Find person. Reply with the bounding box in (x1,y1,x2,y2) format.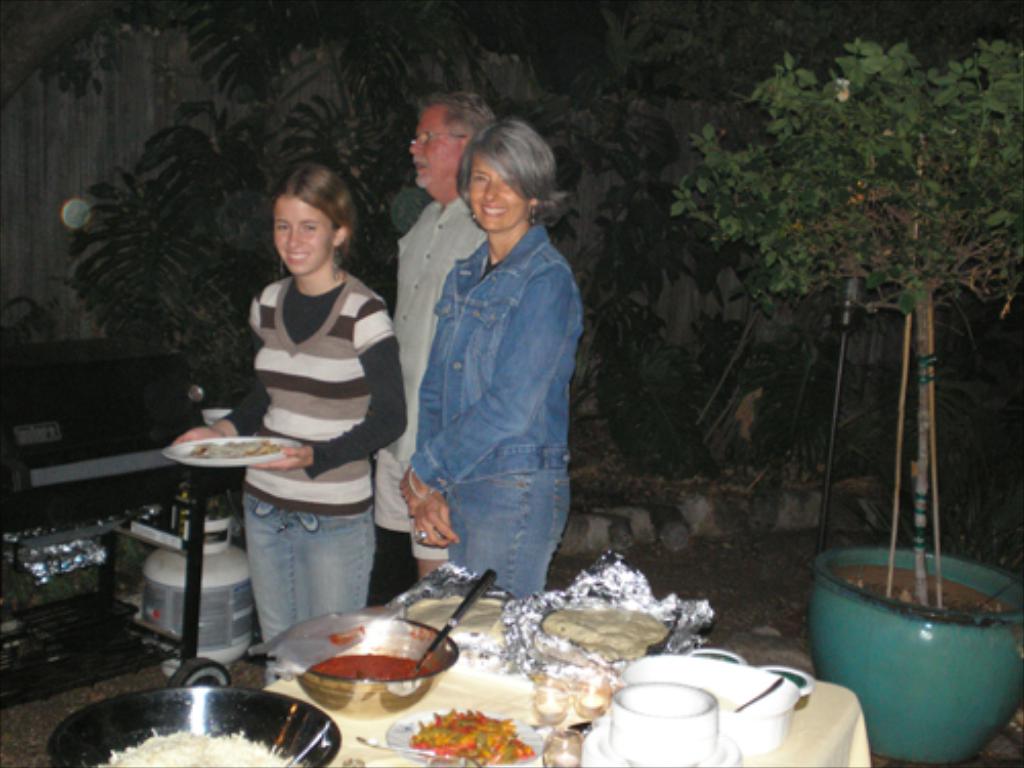
(205,150,410,668).
